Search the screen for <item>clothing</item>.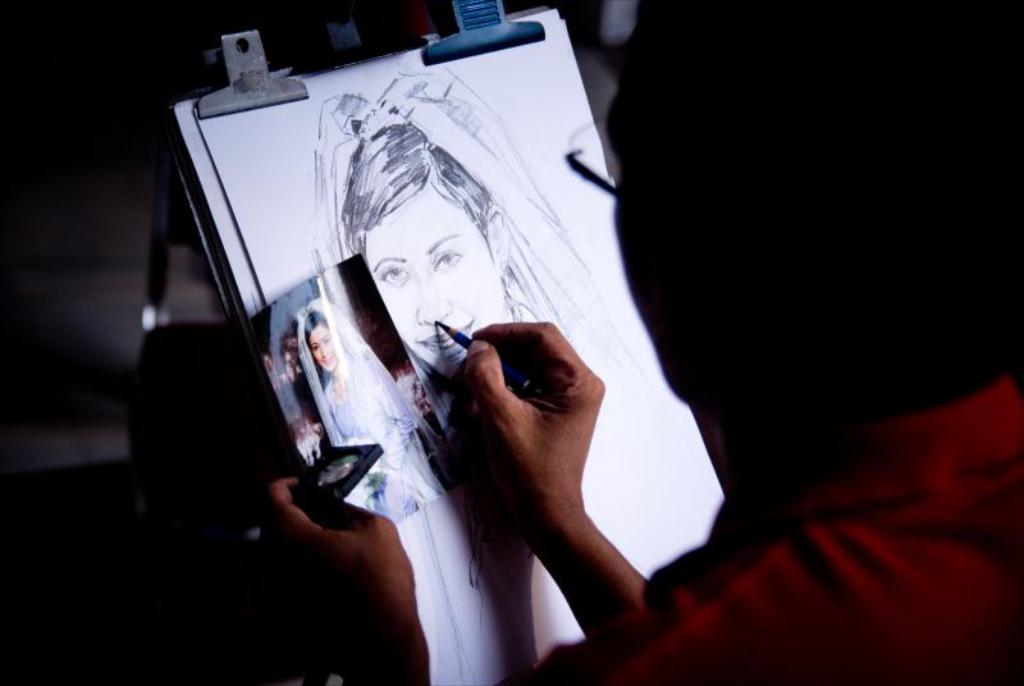
Found at 527,370,1023,685.
